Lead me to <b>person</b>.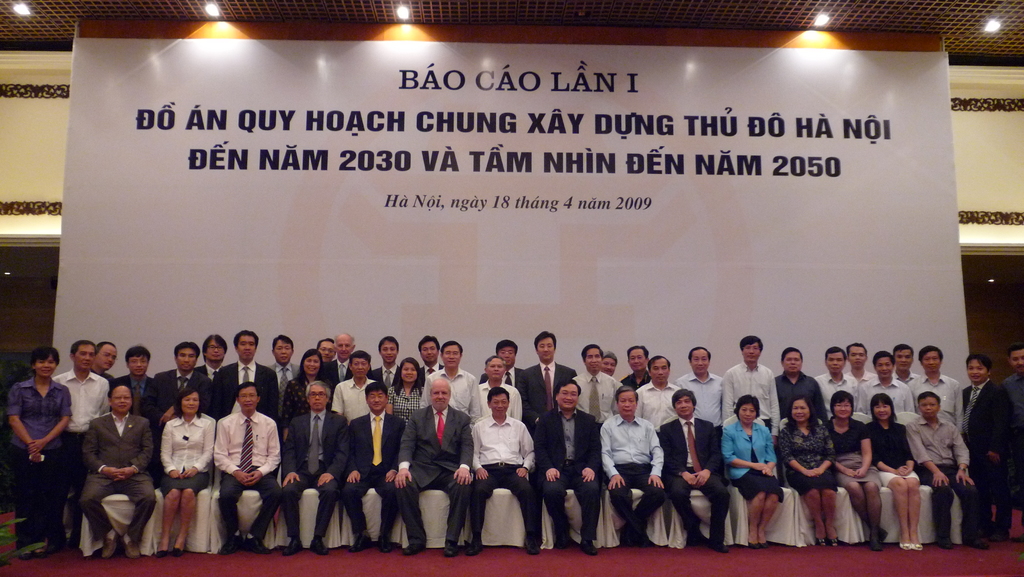
Lead to 523:332:575:439.
